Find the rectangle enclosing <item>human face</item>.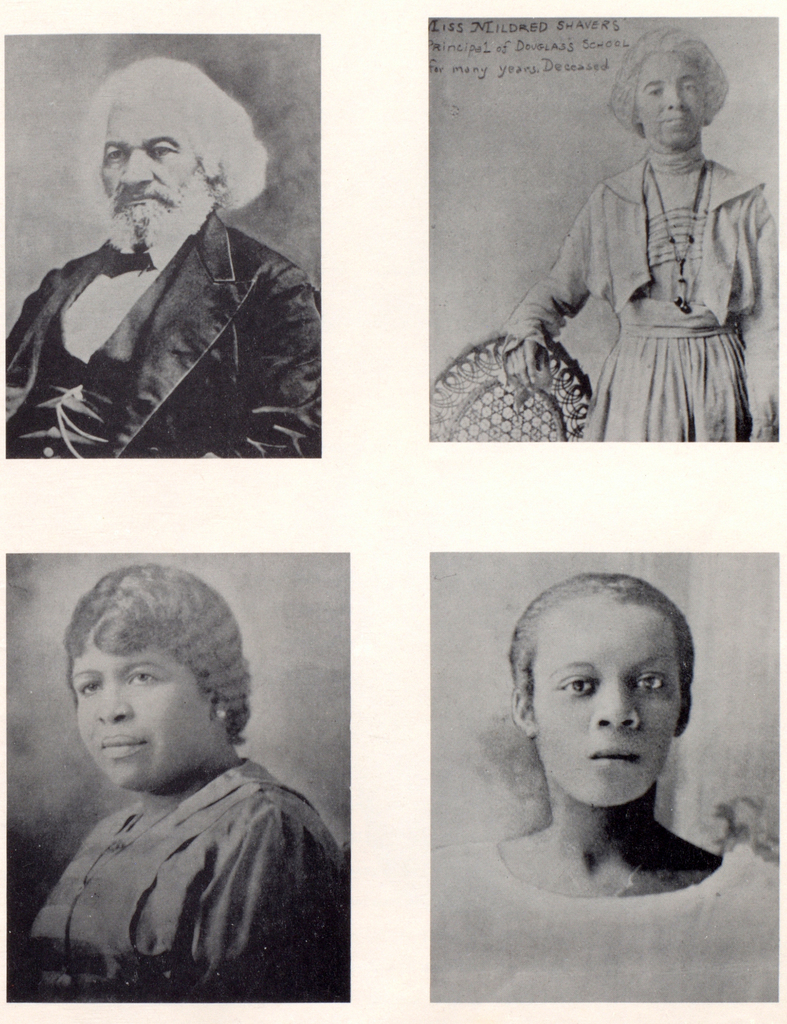
region(67, 641, 207, 790).
